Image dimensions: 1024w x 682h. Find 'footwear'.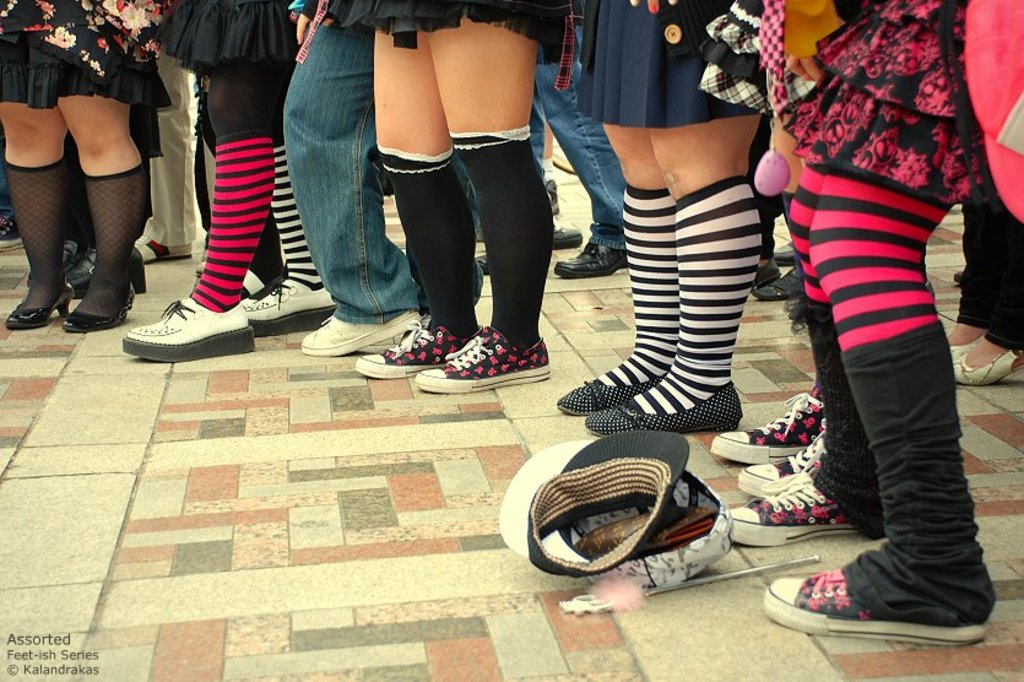
bbox=[0, 281, 70, 330].
